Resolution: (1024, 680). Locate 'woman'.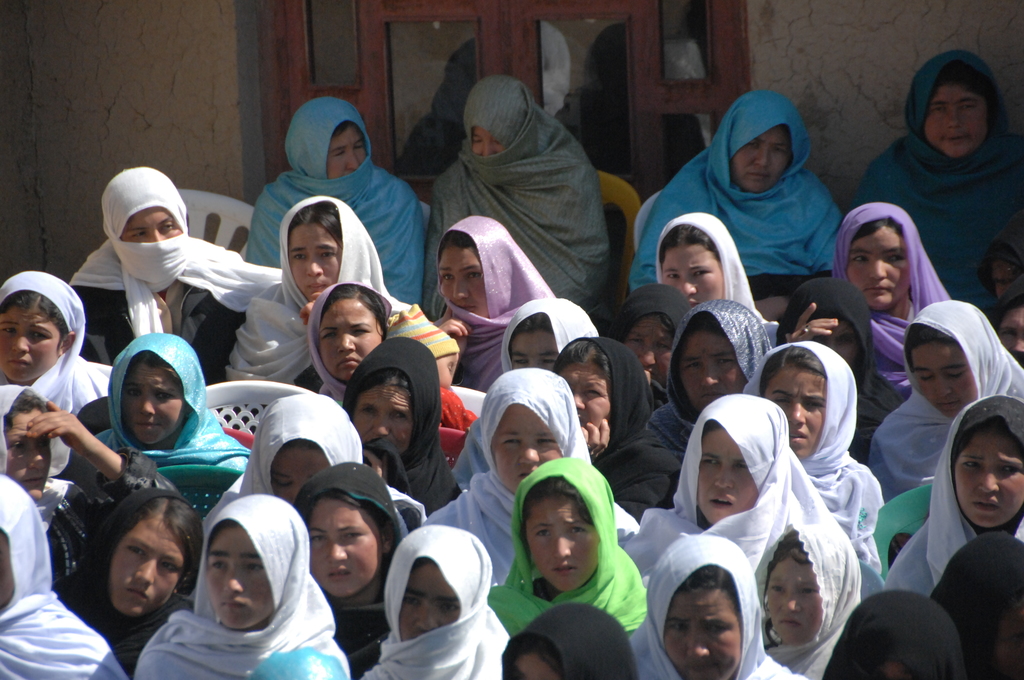
[621, 530, 812, 679].
